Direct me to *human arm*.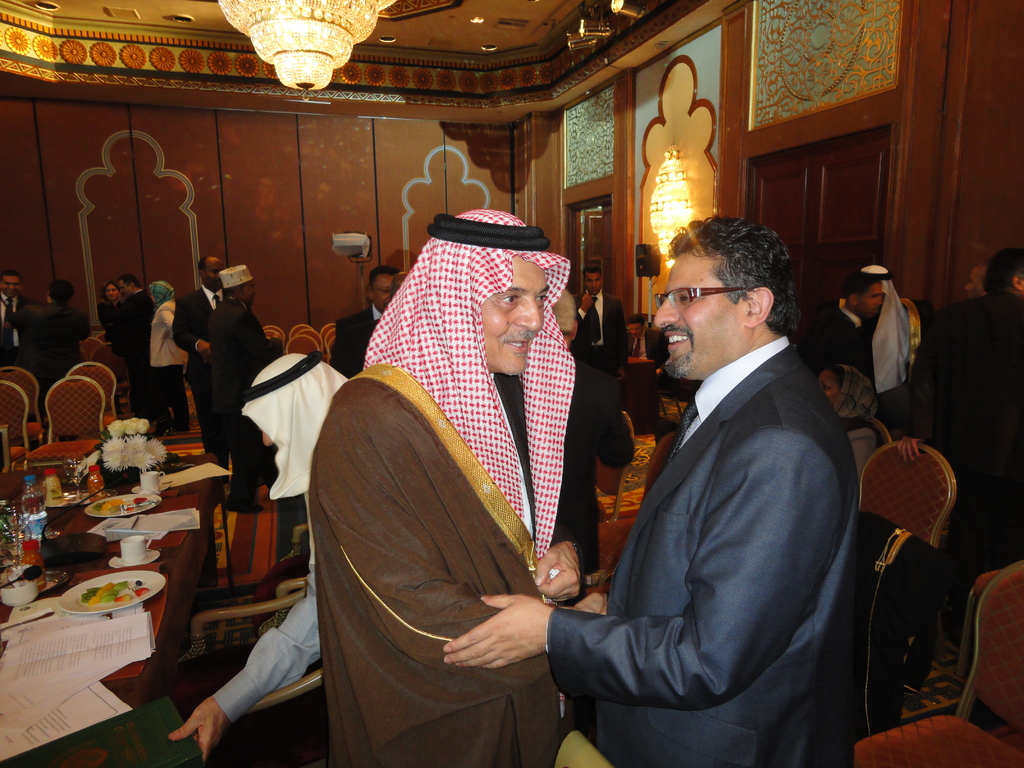
Direction: 892,320,938,463.
